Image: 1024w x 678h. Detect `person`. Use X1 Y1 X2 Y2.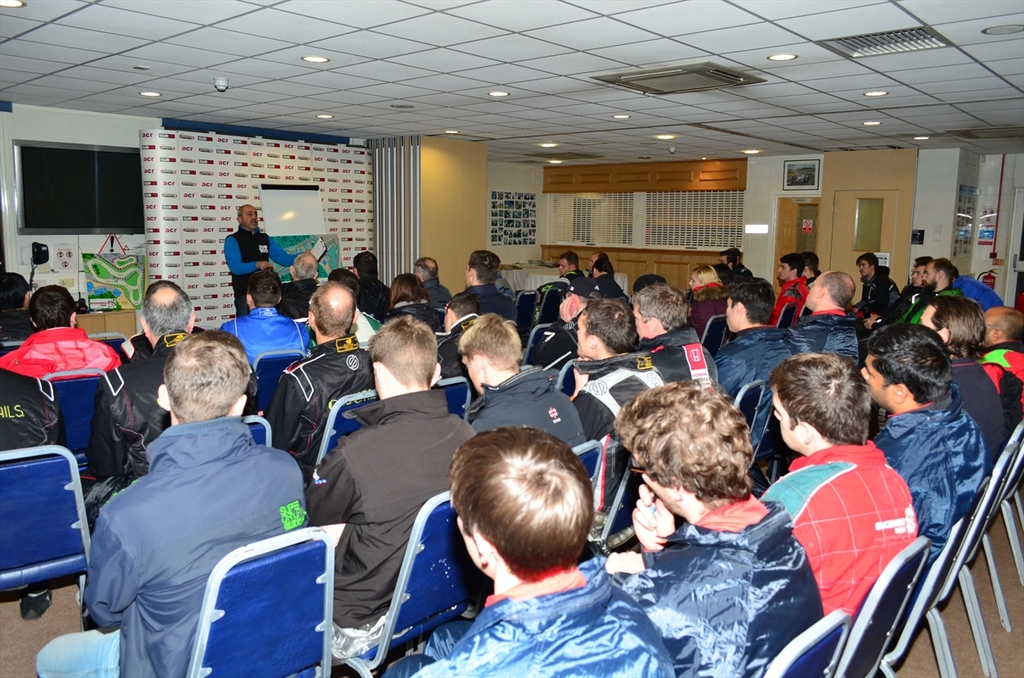
533 277 593 378.
